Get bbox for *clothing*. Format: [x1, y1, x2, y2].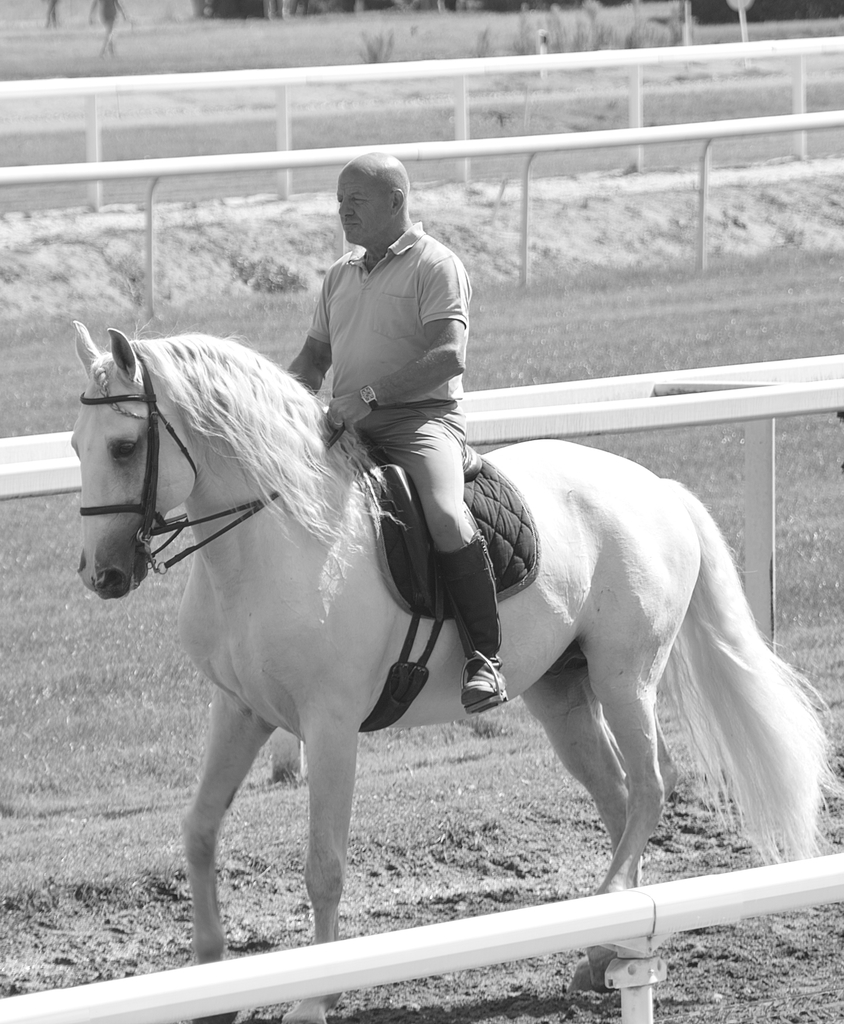
[254, 141, 521, 541].
